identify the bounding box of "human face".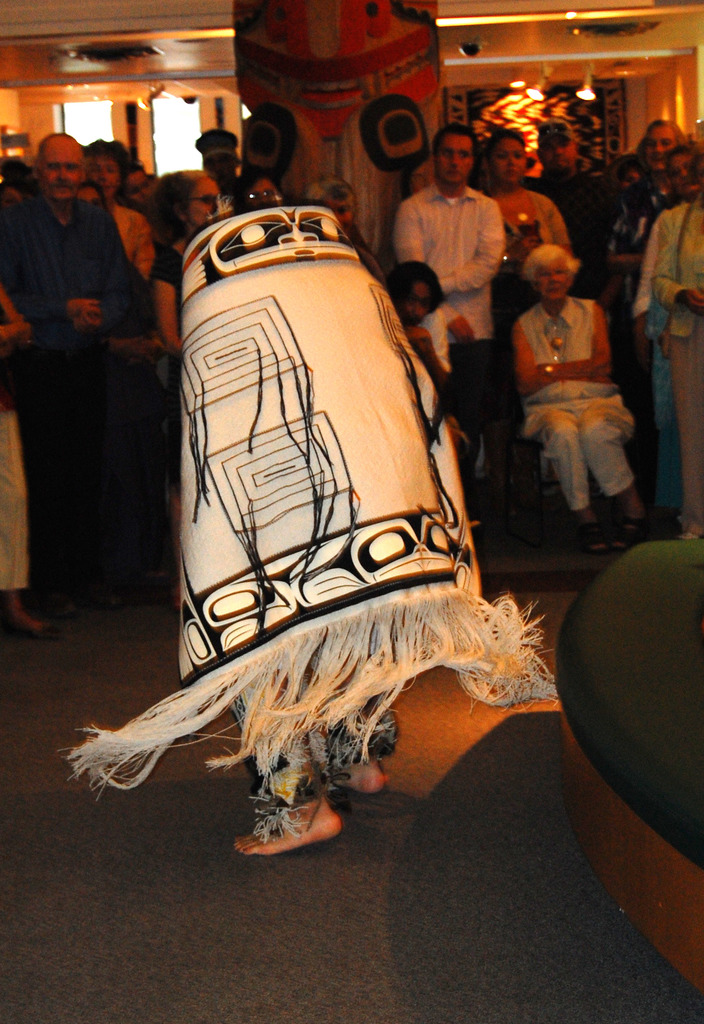
box=[440, 130, 473, 186].
